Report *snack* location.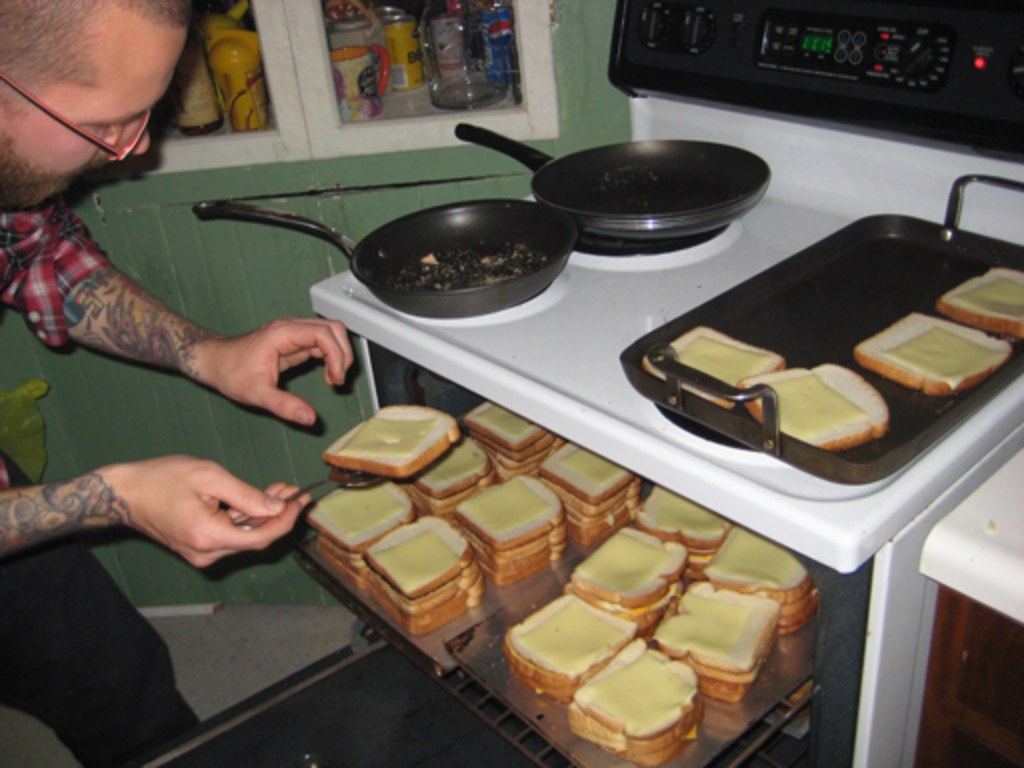
Report: (644,326,788,414).
